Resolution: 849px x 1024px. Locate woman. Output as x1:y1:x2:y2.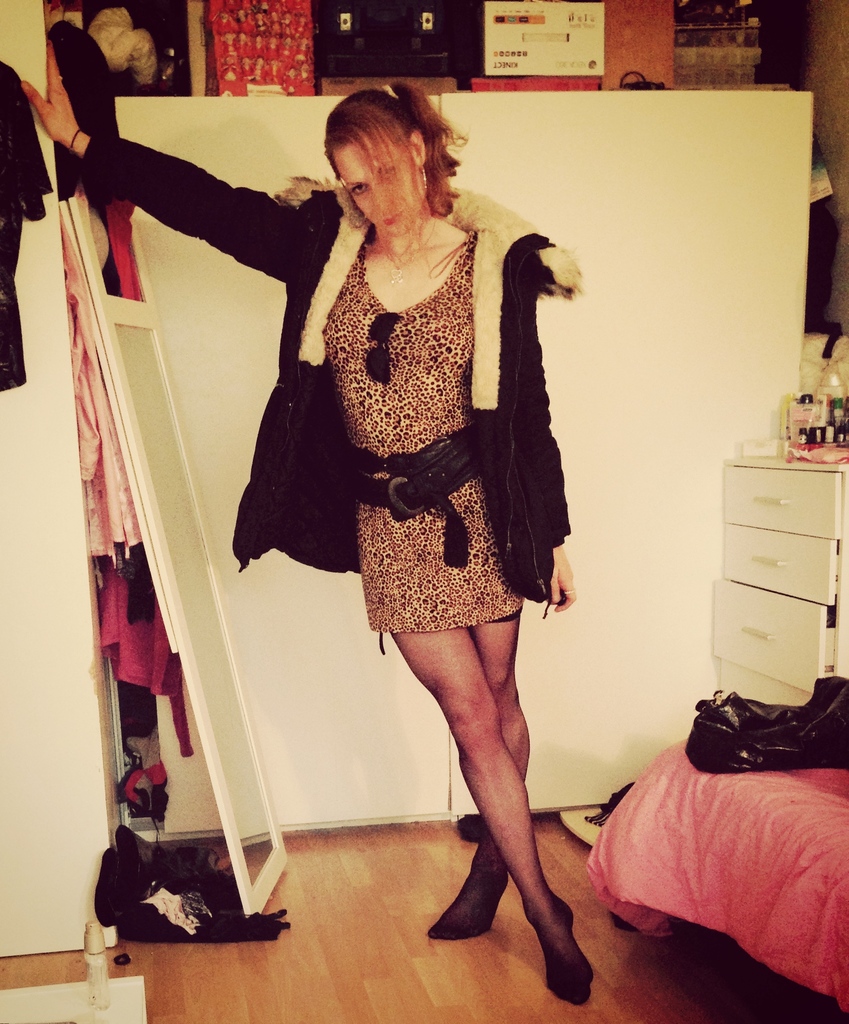
19:34:596:1009.
